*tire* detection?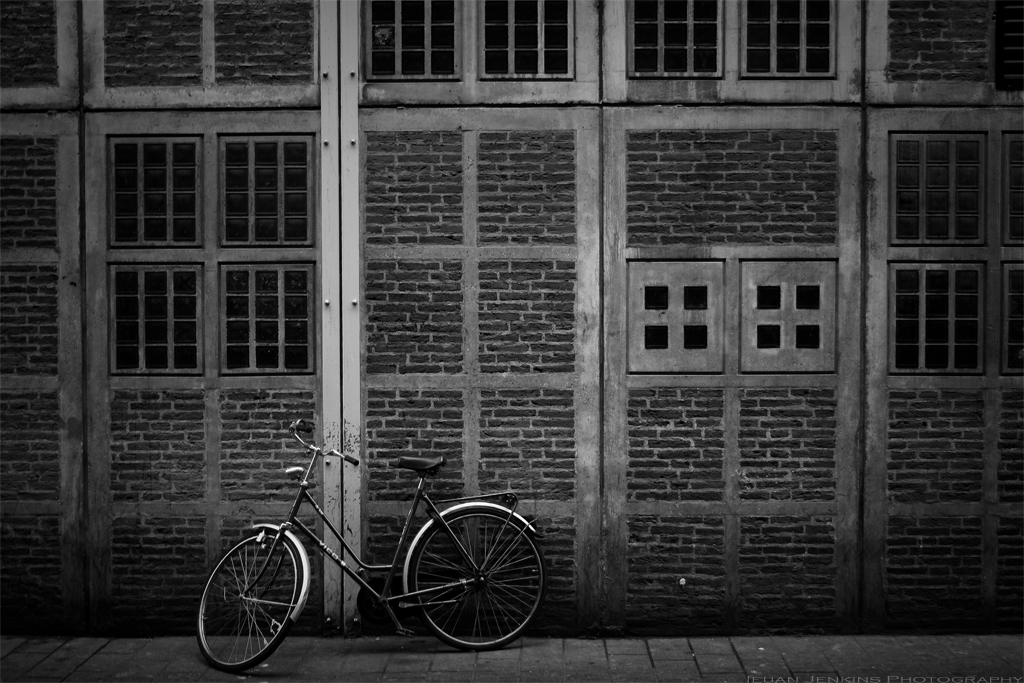
box=[201, 527, 302, 672]
